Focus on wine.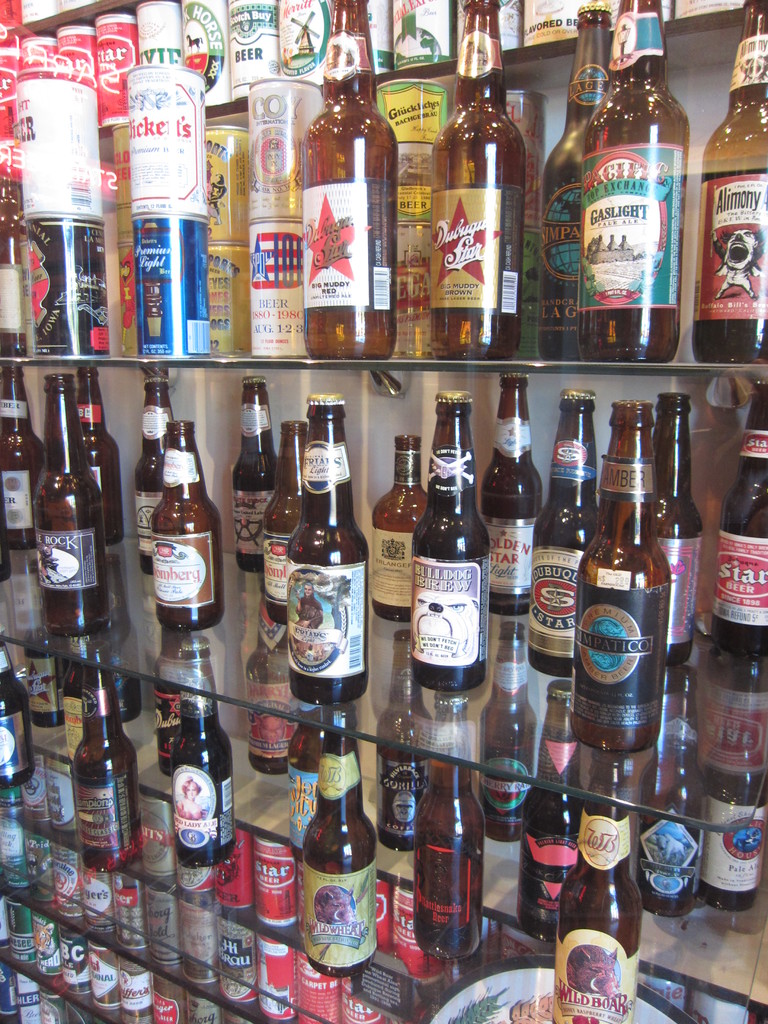
Focused at bbox=[0, 619, 37, 781].
